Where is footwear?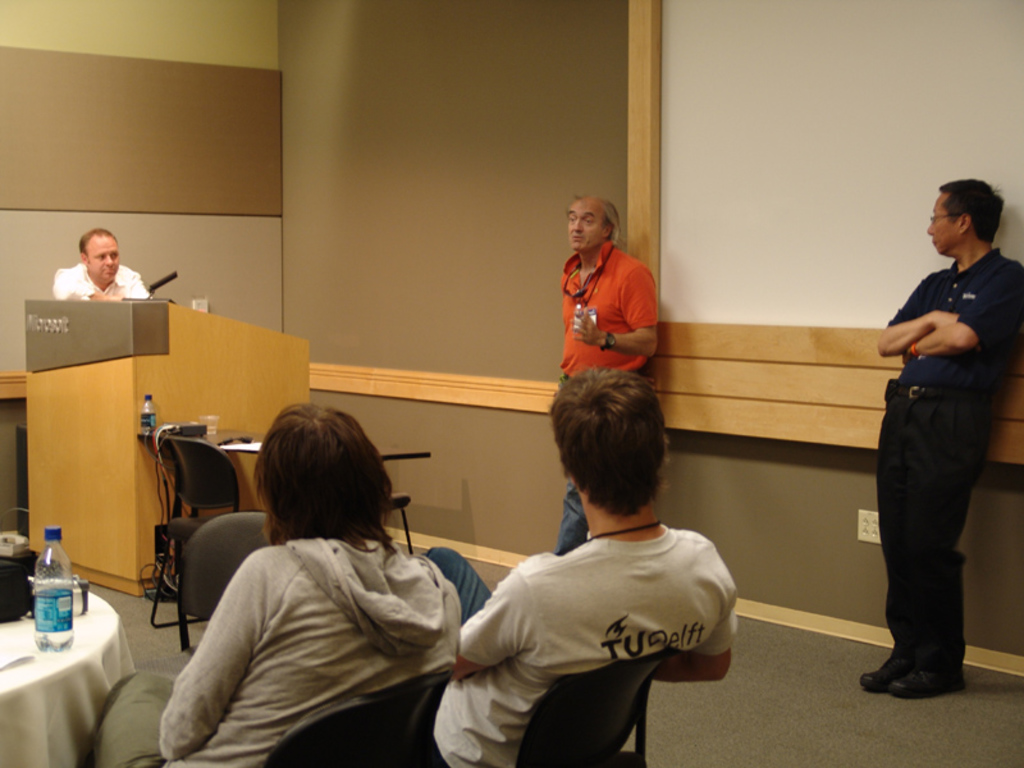
x1=893 y1=666 x2=975 y2=696.
